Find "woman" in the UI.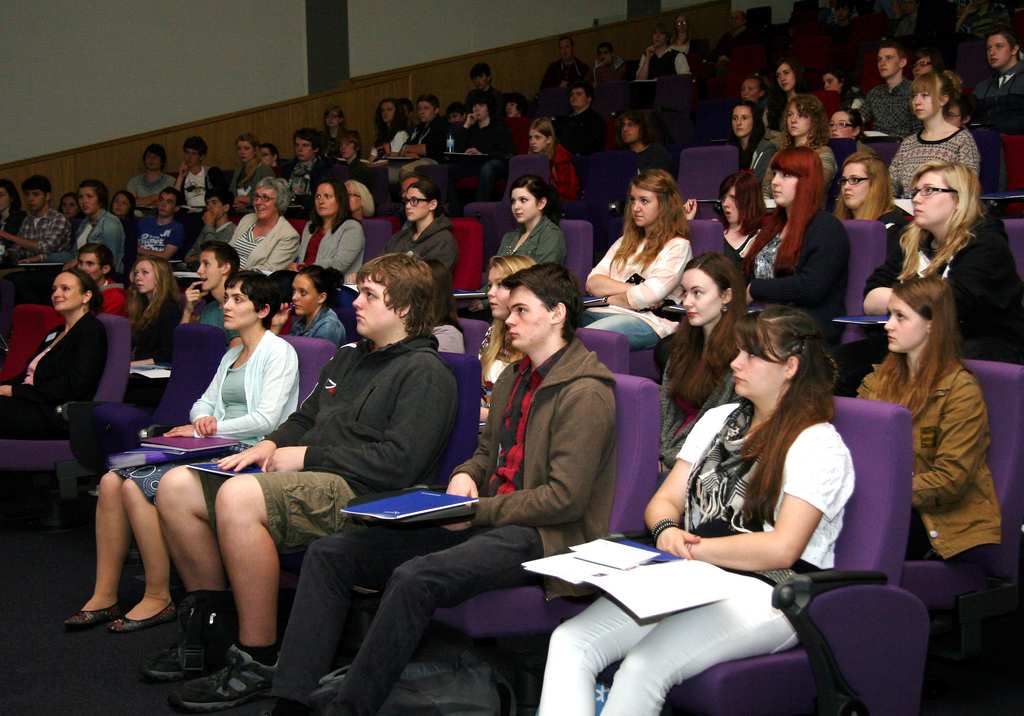
UI element at (left=739, top=70, right=765, bottom=104).
